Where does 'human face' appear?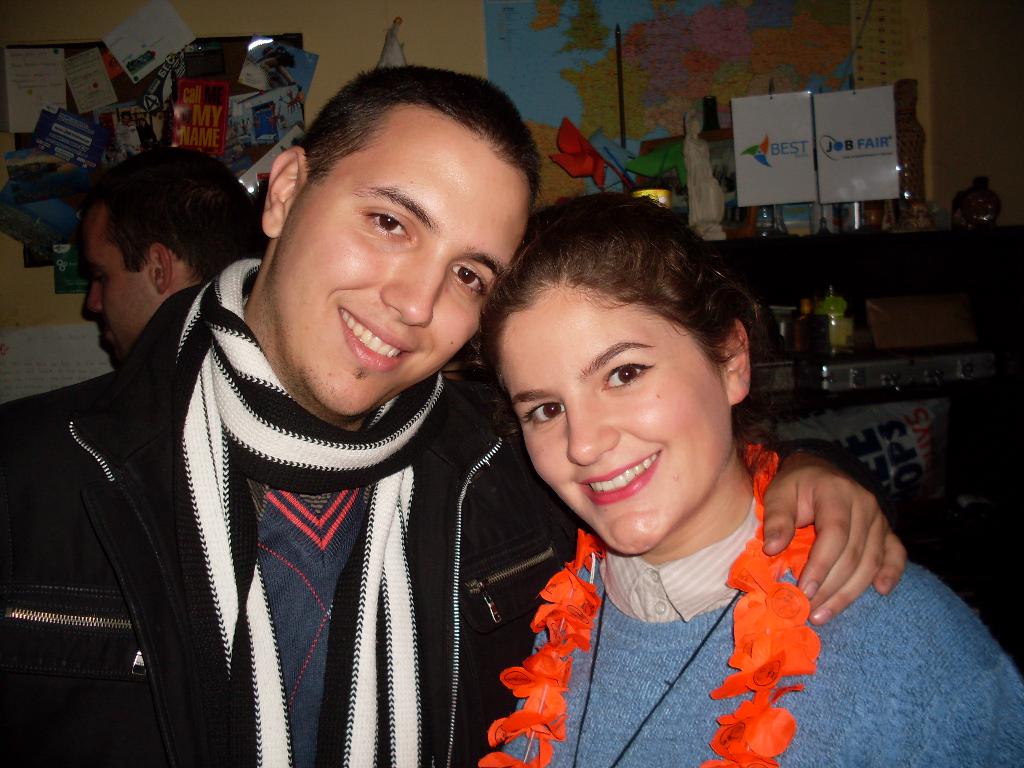
Appears at bbox(500, 277, 720, 555).
